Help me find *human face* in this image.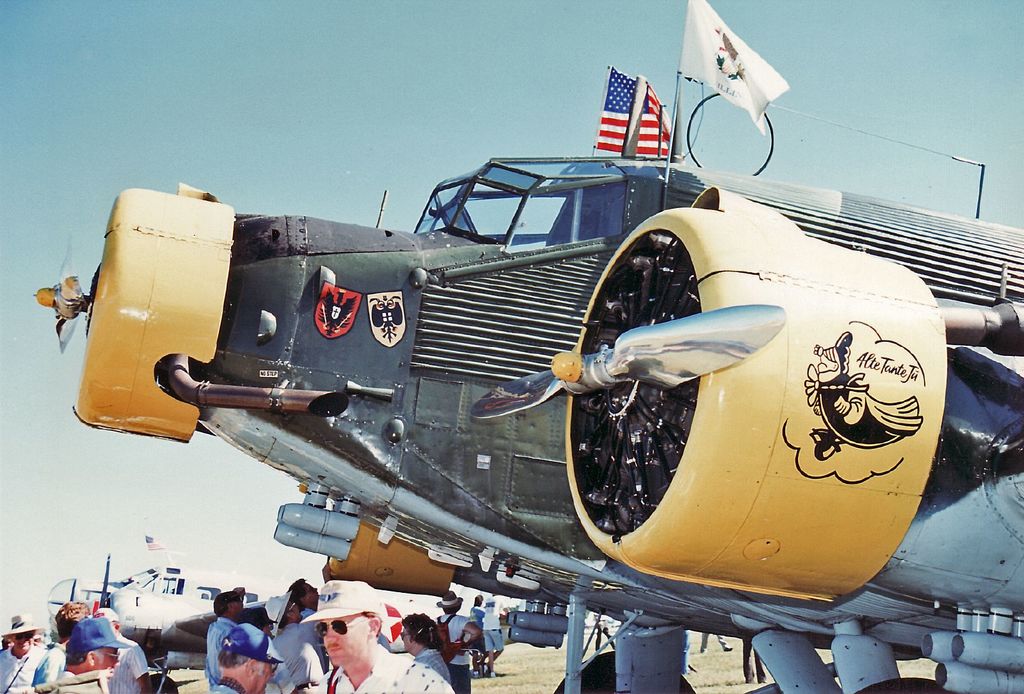
Found it: bbox=[303, 582, 319, 607].
